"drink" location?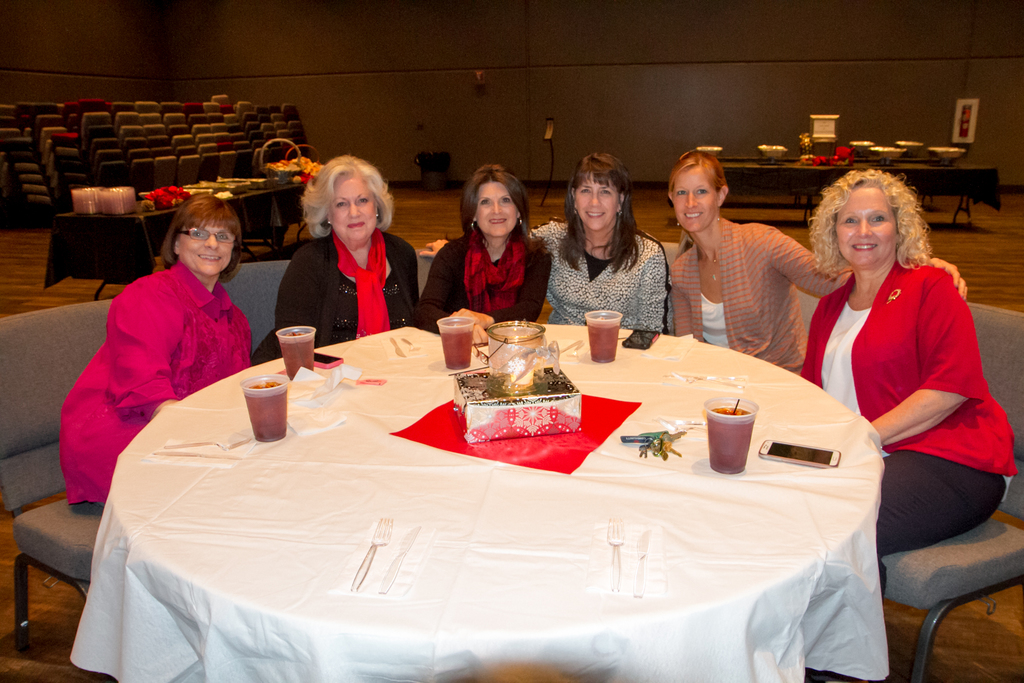
detection(278, 334, 314, 381)
